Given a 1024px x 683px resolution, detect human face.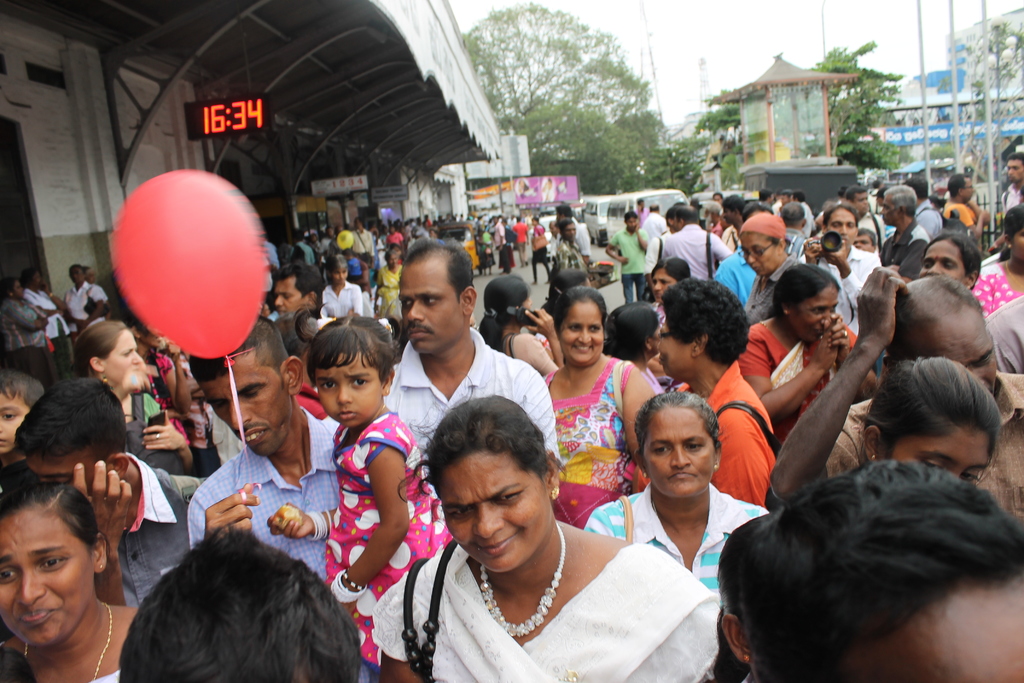
789,281,836,342.
